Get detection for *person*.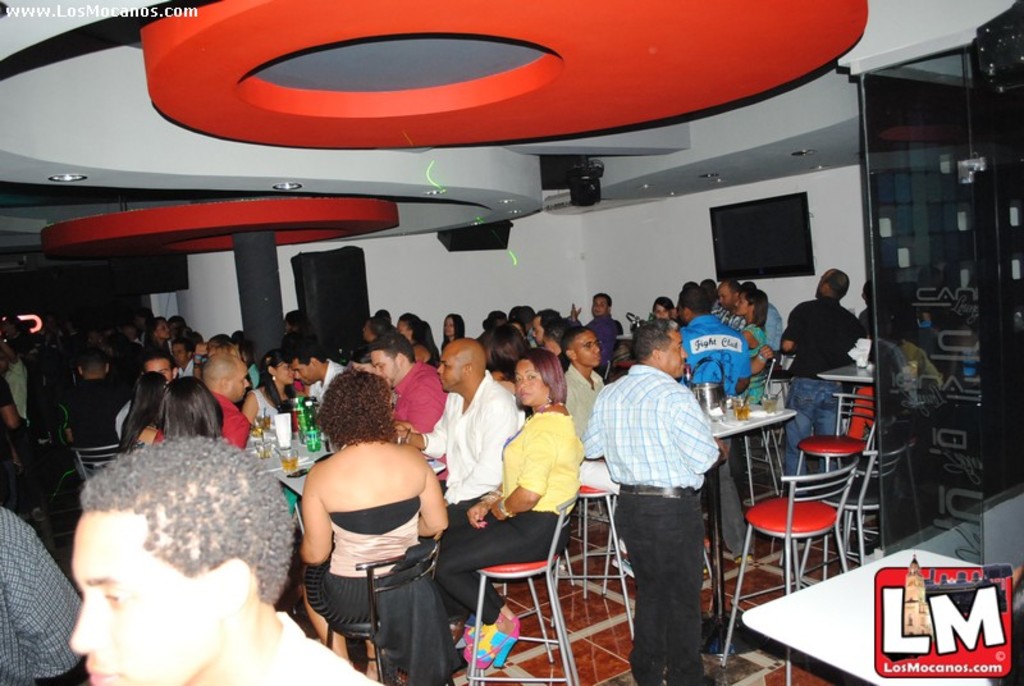
Detection: bbox(344, 306, 392, 375).
